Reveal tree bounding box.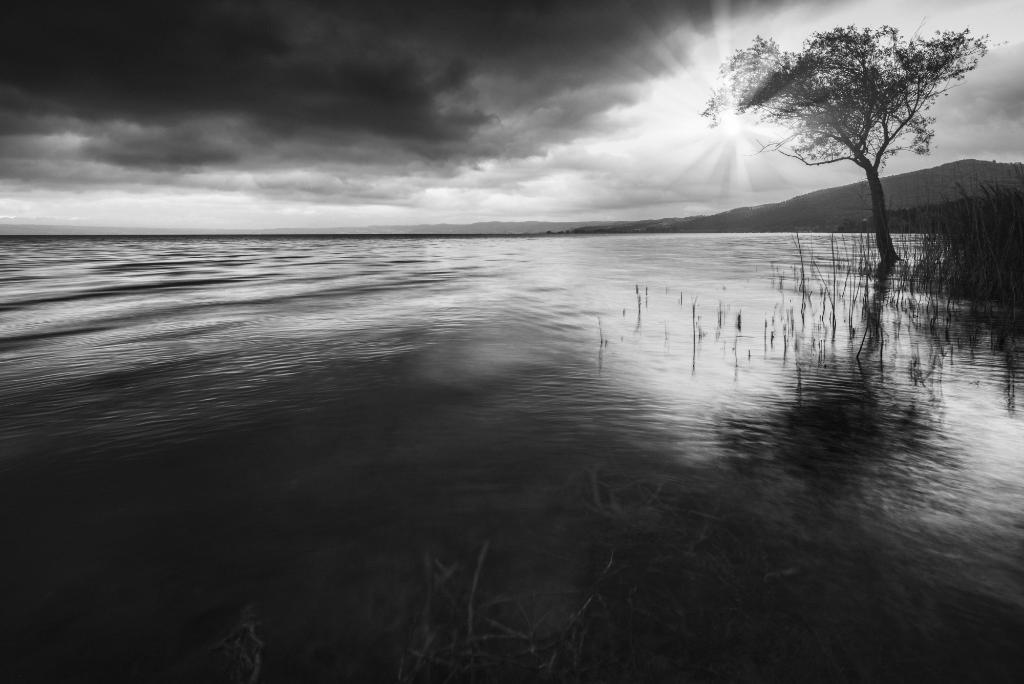
Revealed: l=721, t=4, r=966, b=261.
